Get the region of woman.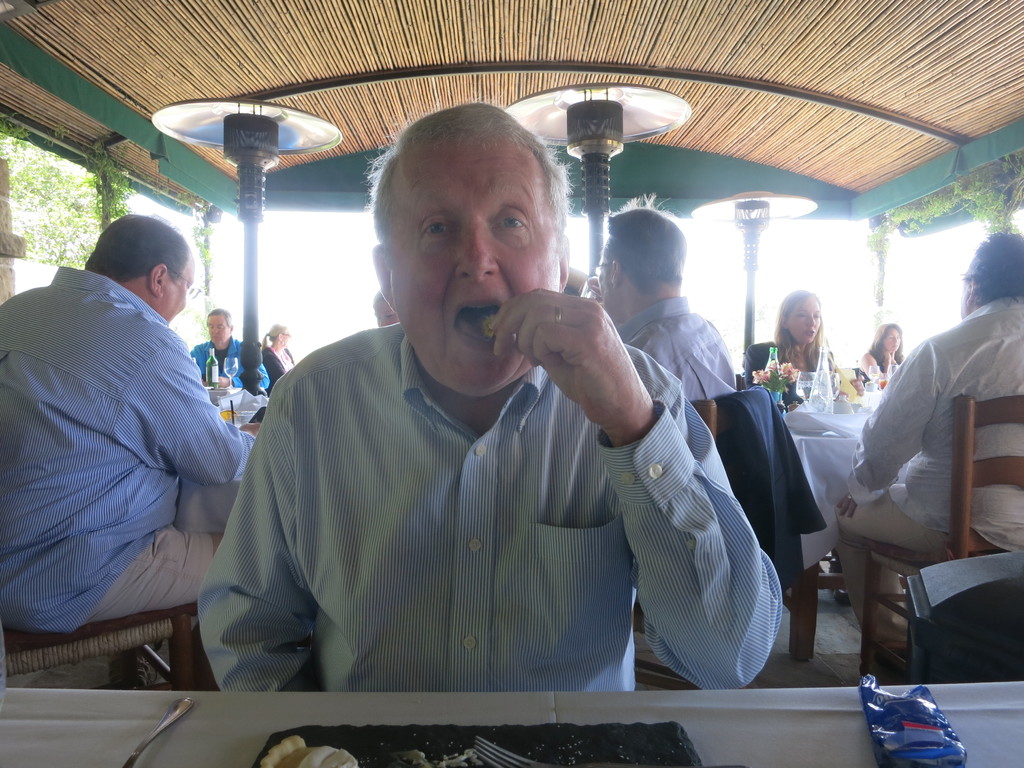
detection(257, 320, 301, 388).
